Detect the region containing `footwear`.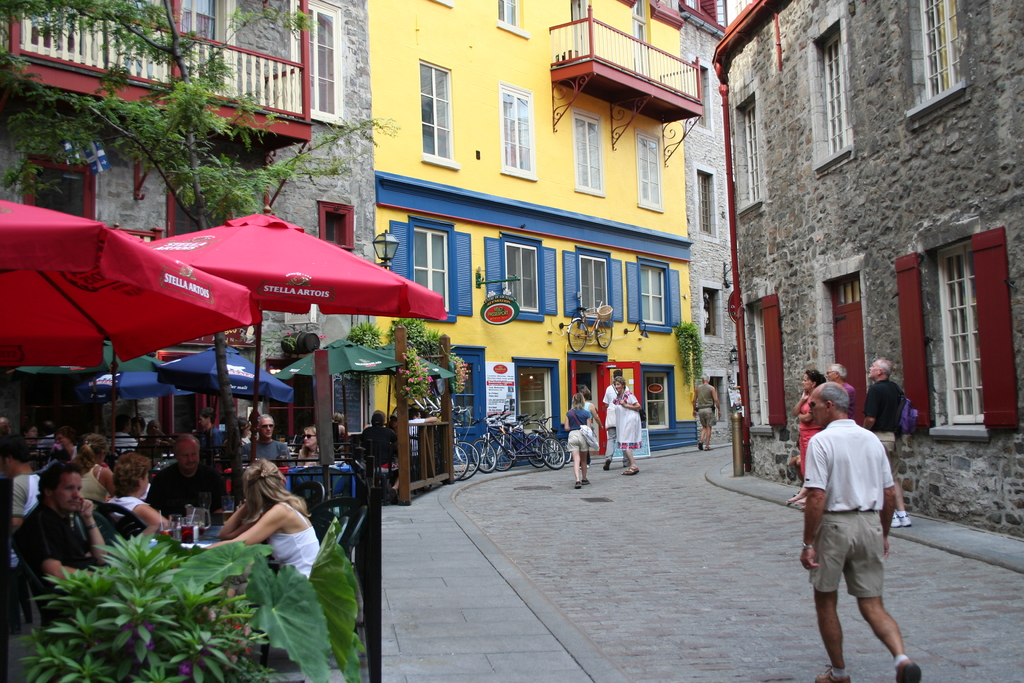
bbox(604, 460, 609, 472).
